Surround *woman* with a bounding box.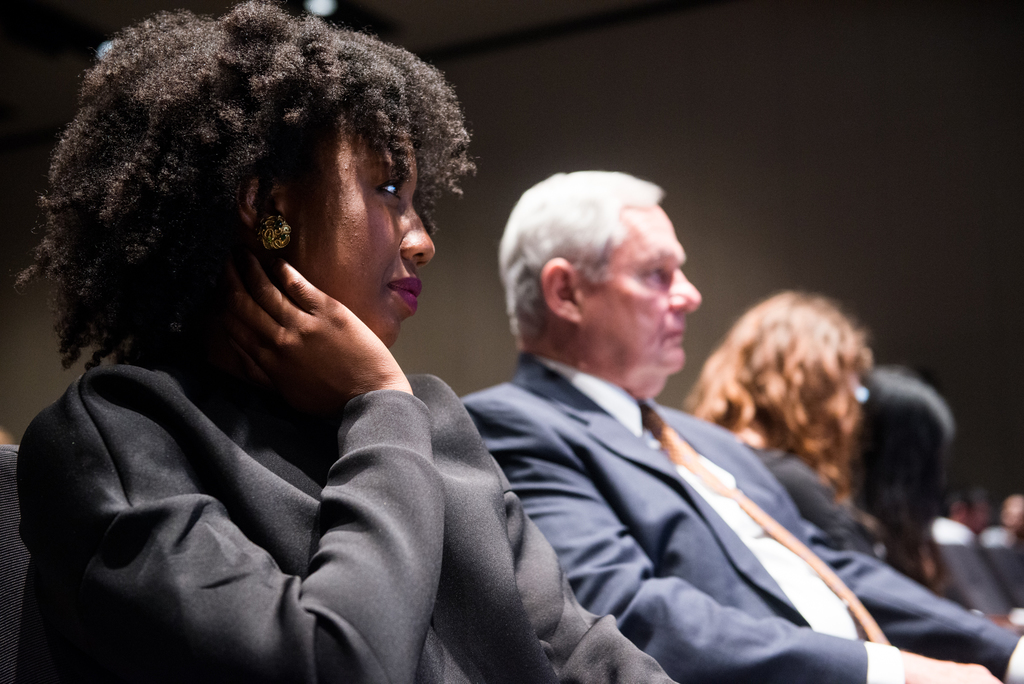
<bbox>33, 22, 686, 639</bbox>.
